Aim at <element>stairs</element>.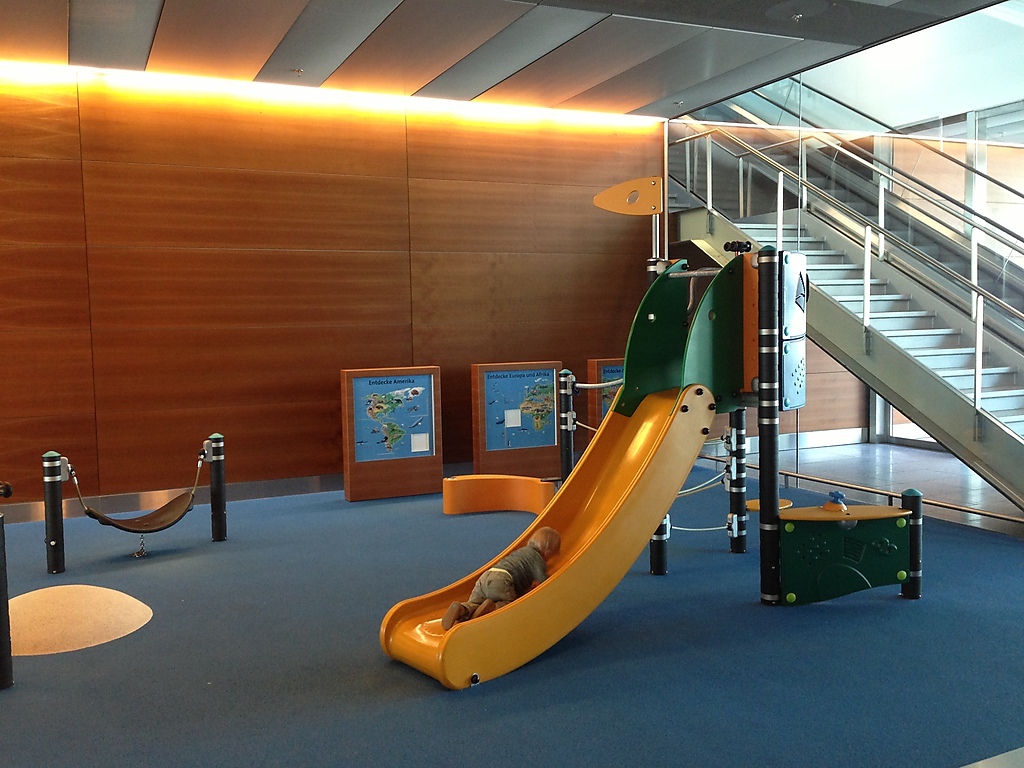
Aimed at 735, 223, 1023, 440.
